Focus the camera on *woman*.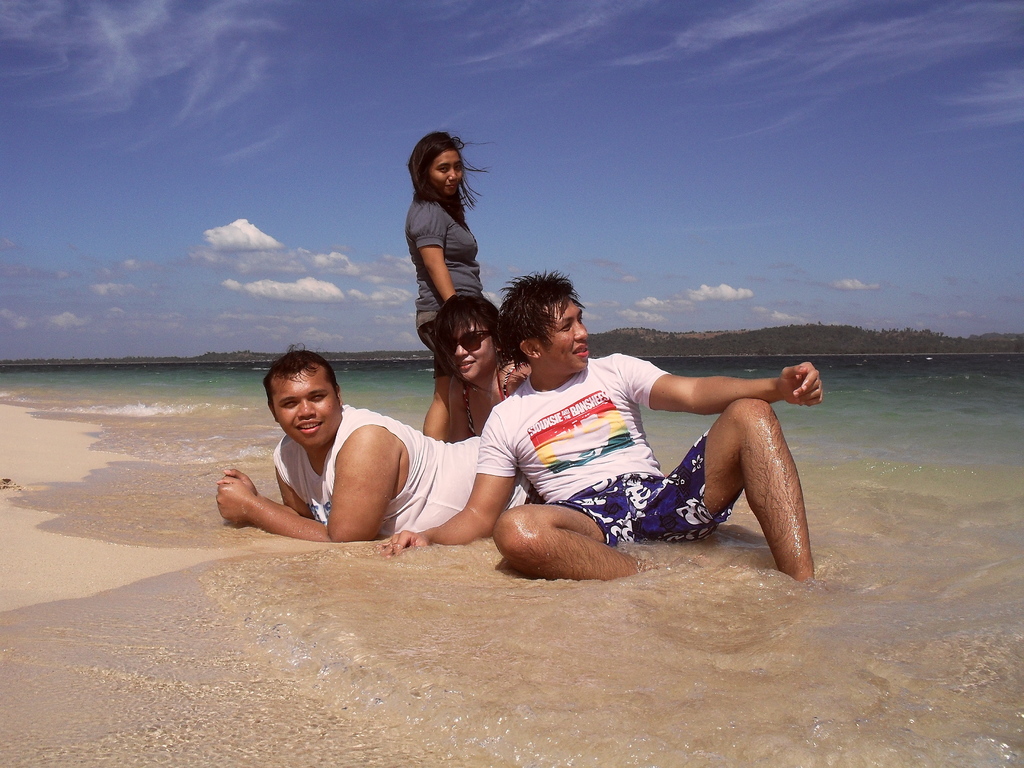
Focus region: l=412, t=131, r=500, b=439.
